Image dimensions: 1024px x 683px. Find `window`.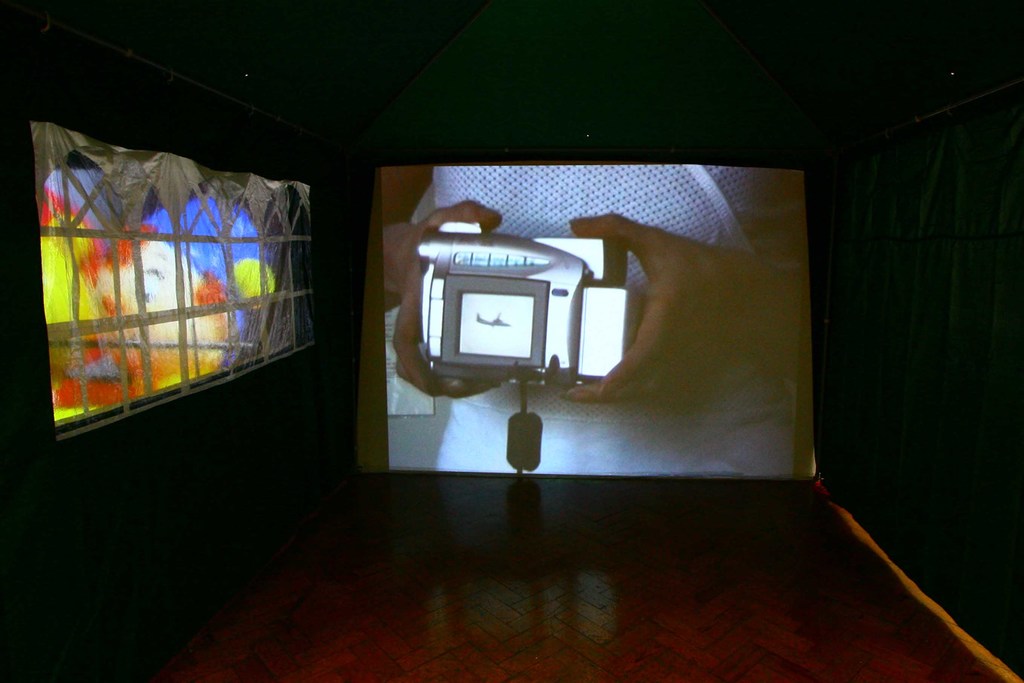
x1=28 y1=116 x2=307 y2=459.
